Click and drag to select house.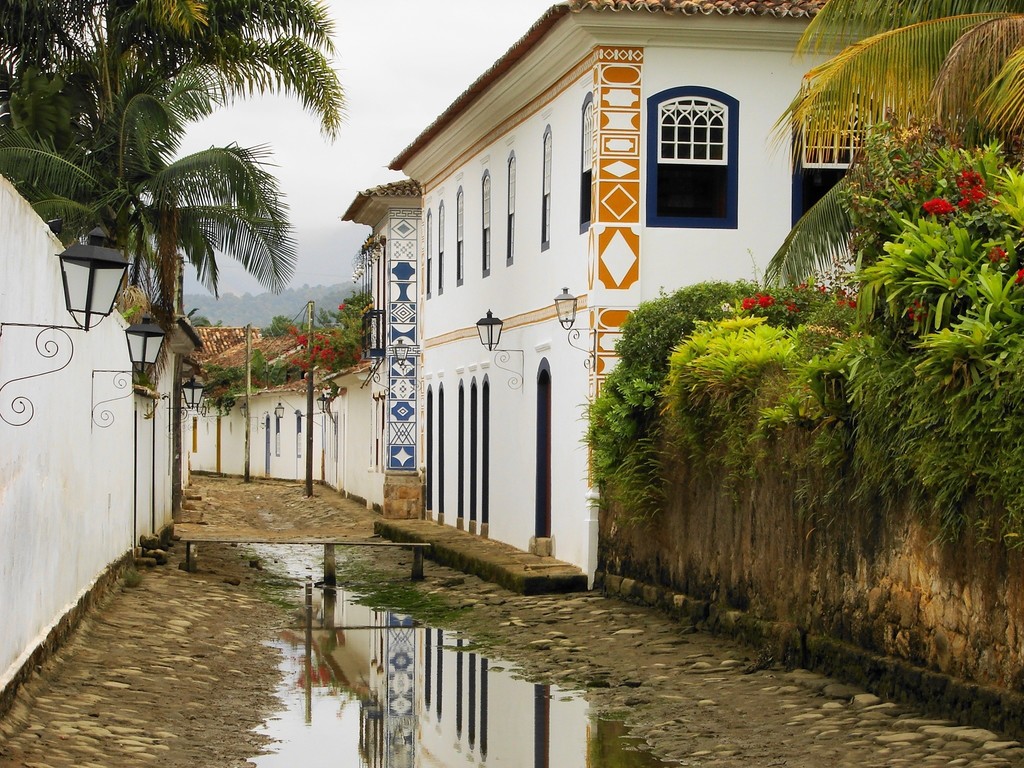
Selection: <region>343, 0, 972, 573</region>.
